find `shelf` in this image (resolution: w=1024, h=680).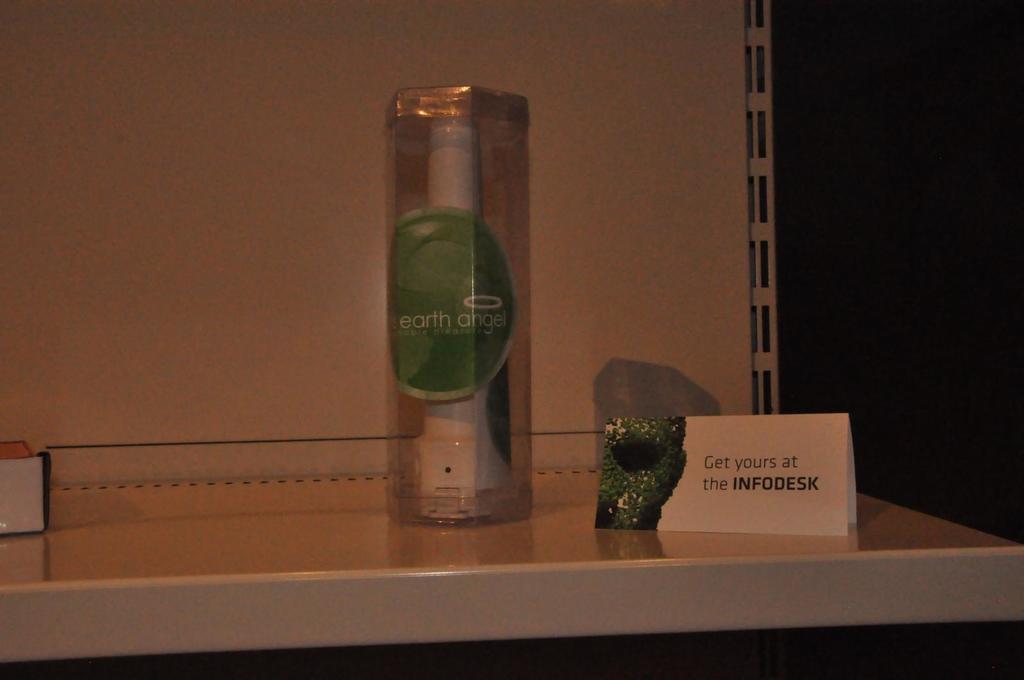
<box>0,461,1023,665</box>.
